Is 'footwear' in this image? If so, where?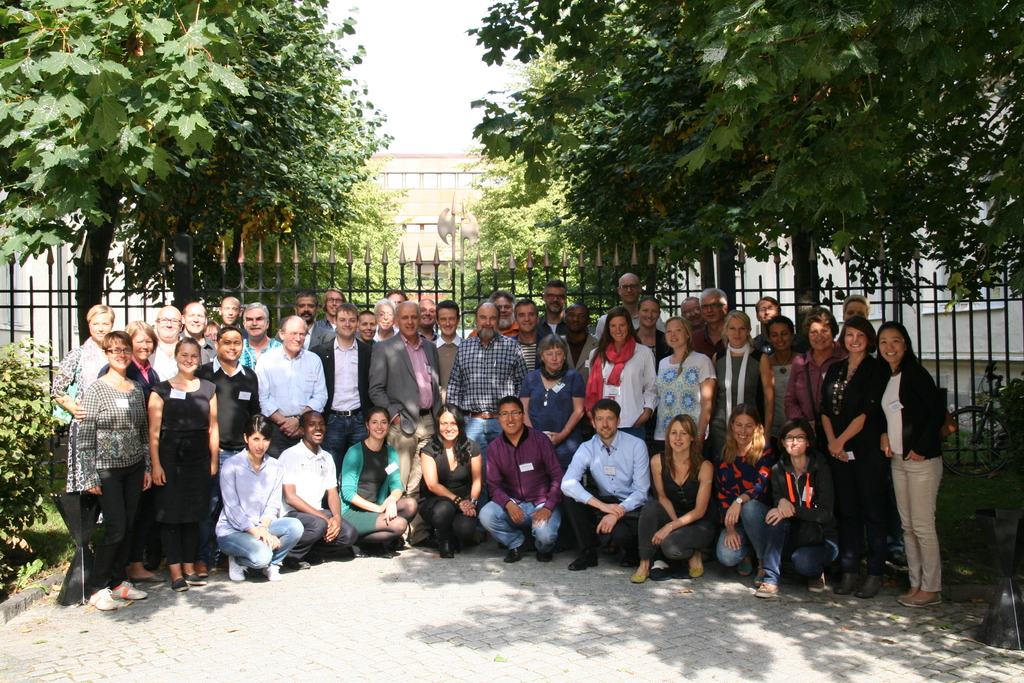
Yes, at Rect(502, 545, 527, 562).
